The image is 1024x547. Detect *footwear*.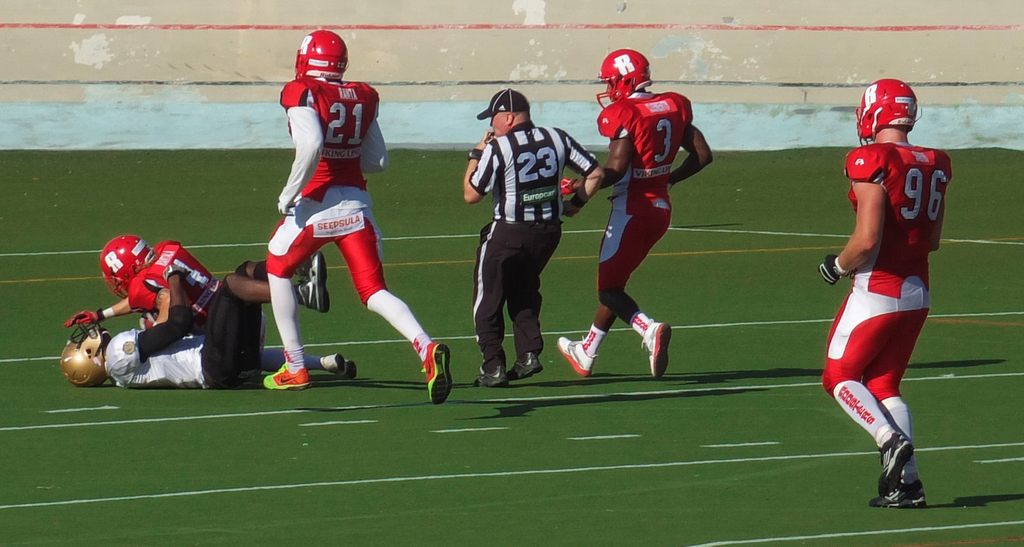
Detection: box(296, 252, 330, 314).
